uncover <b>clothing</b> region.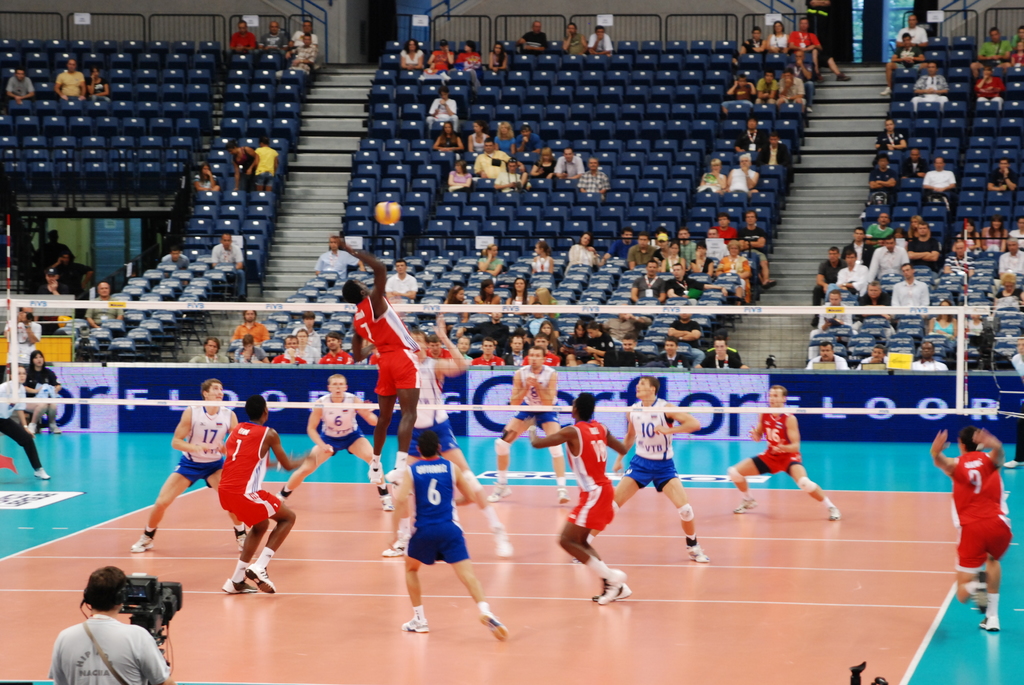
Uncovered: rect(477, 322, 504, 348).
